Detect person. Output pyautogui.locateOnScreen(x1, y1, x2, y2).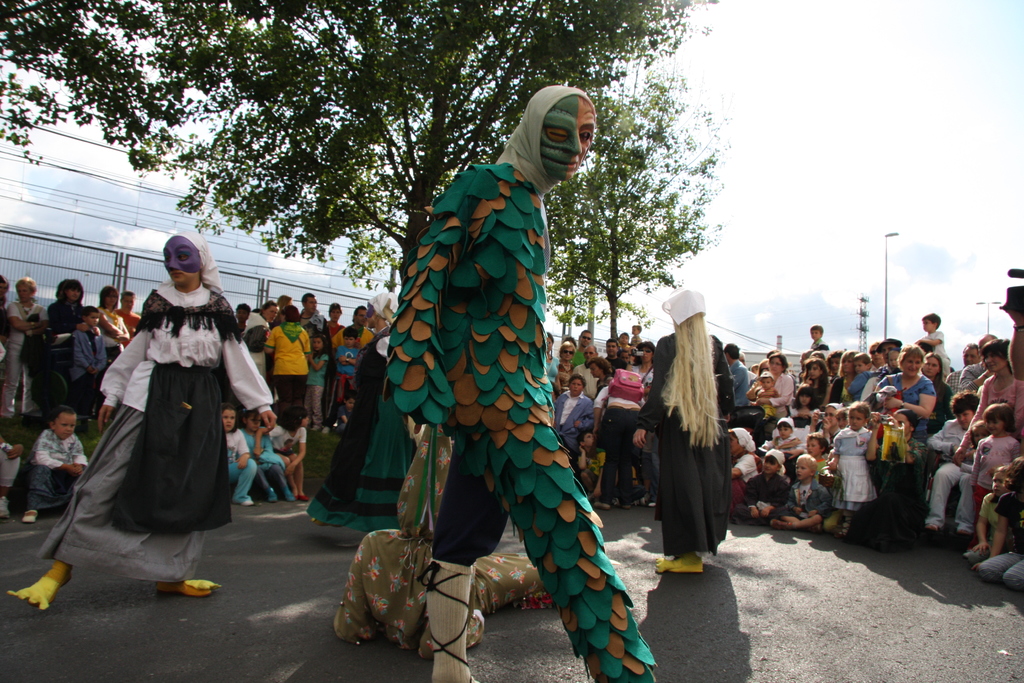
pyautogui.locateOnScreen(957, 335, 993, 393).
